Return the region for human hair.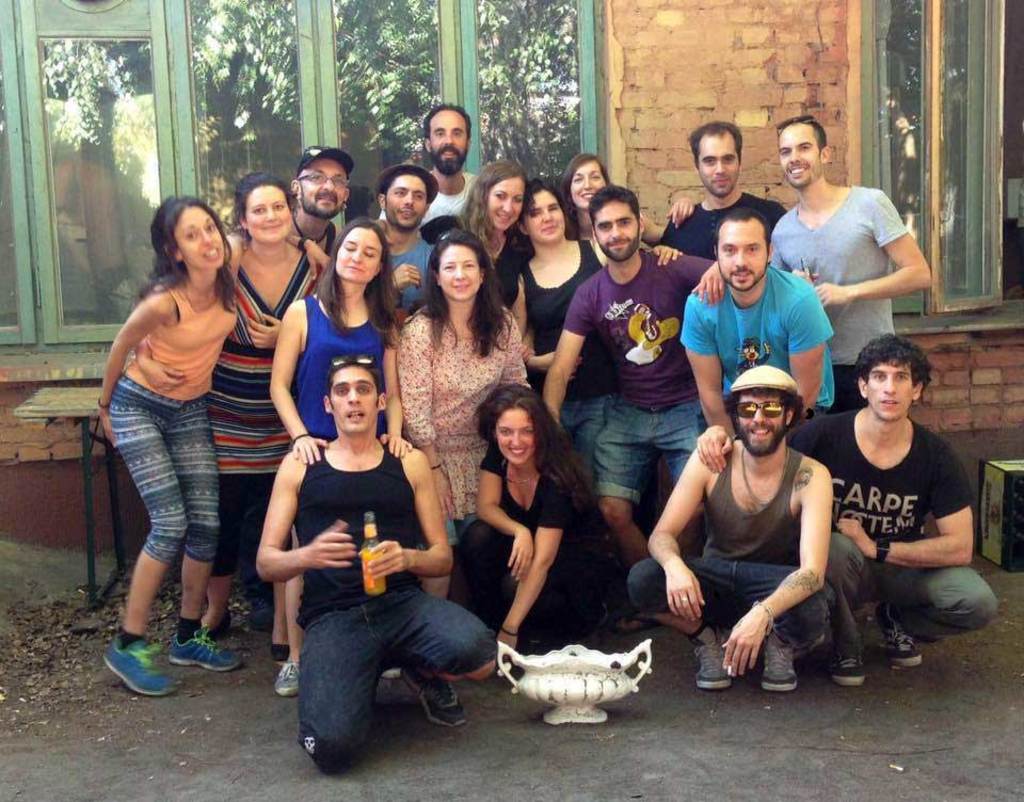
pyautogui.locateOnScreen(513, 182, 576, 259).
